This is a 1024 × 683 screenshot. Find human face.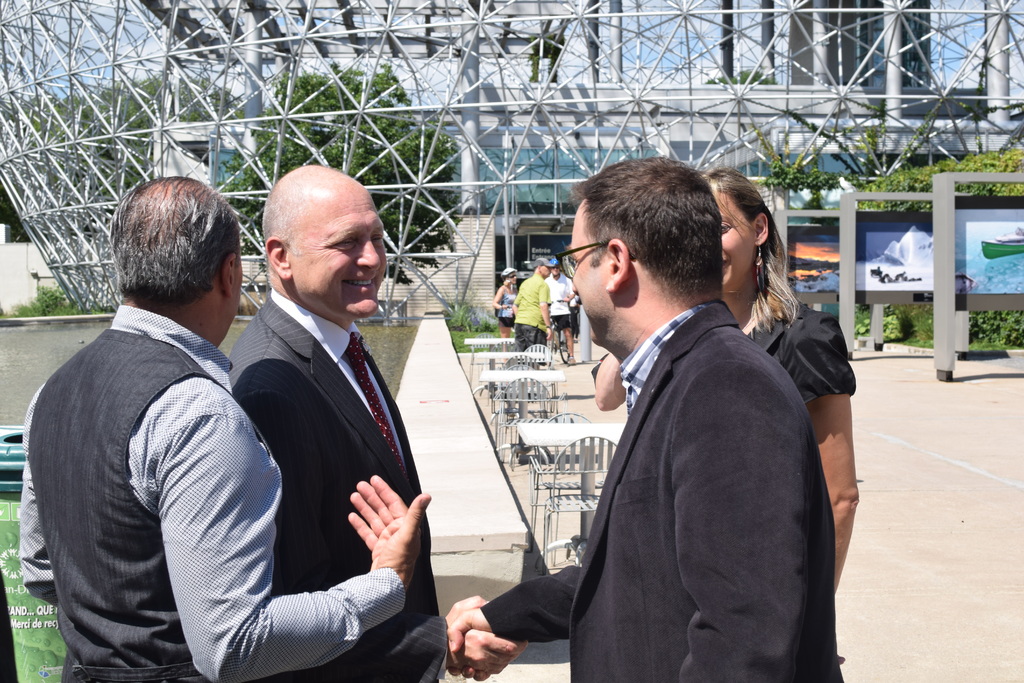
Bounding box: (221, 254, 245, 342).
